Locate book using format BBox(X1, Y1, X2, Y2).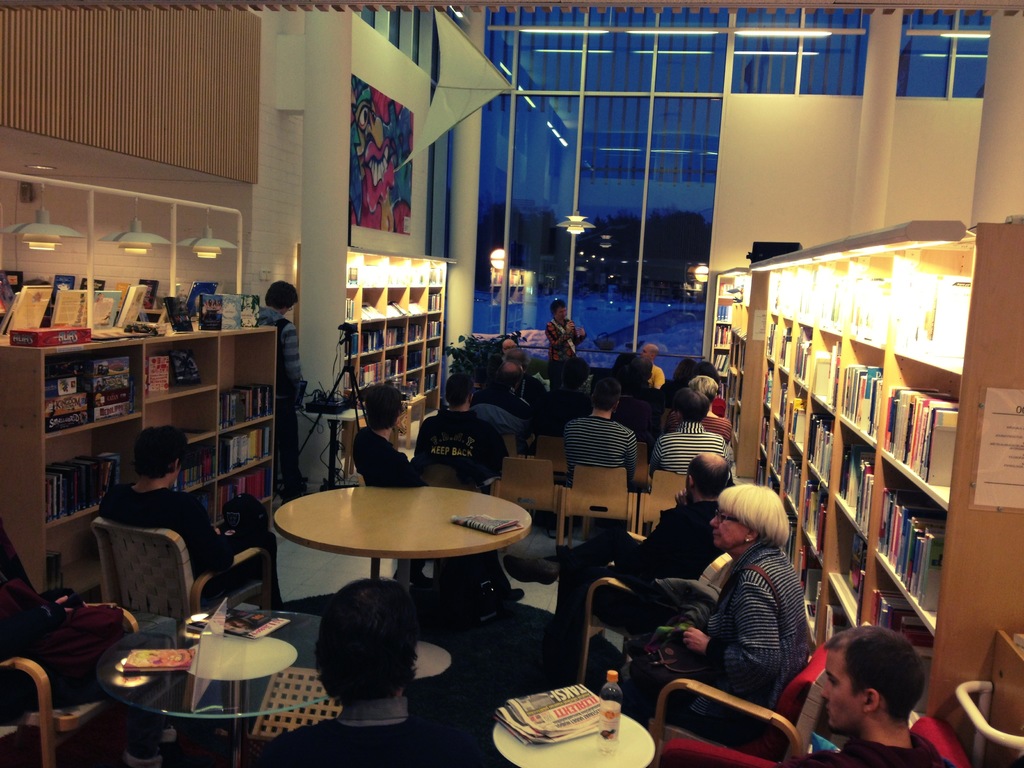
BBox(172, 448, 214, 483).
